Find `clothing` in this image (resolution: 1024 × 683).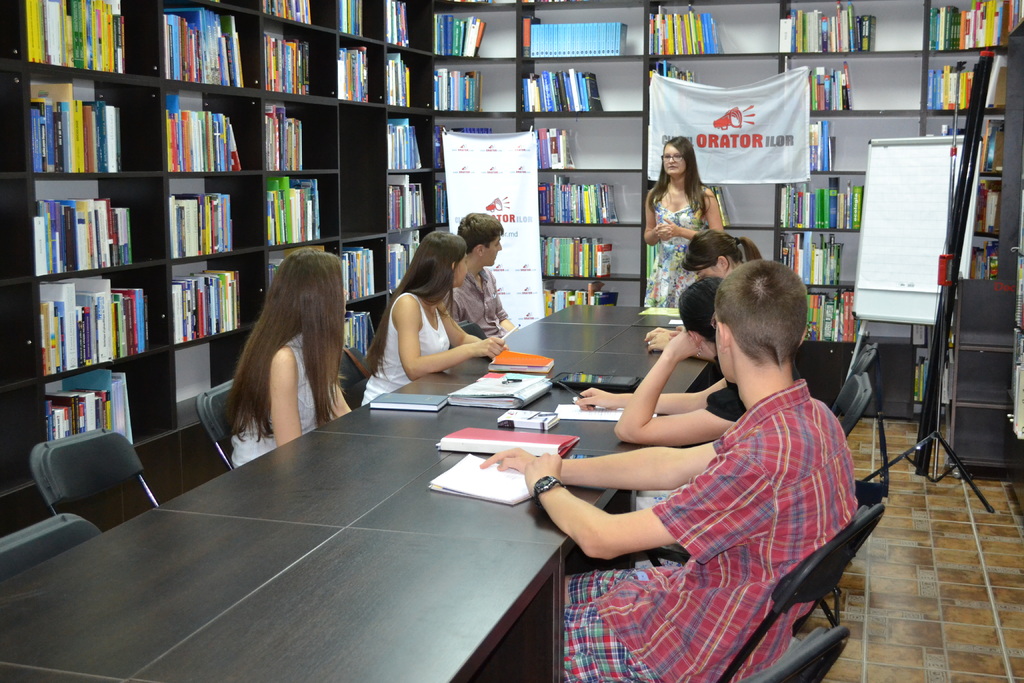
533, 383, 902, 682.
